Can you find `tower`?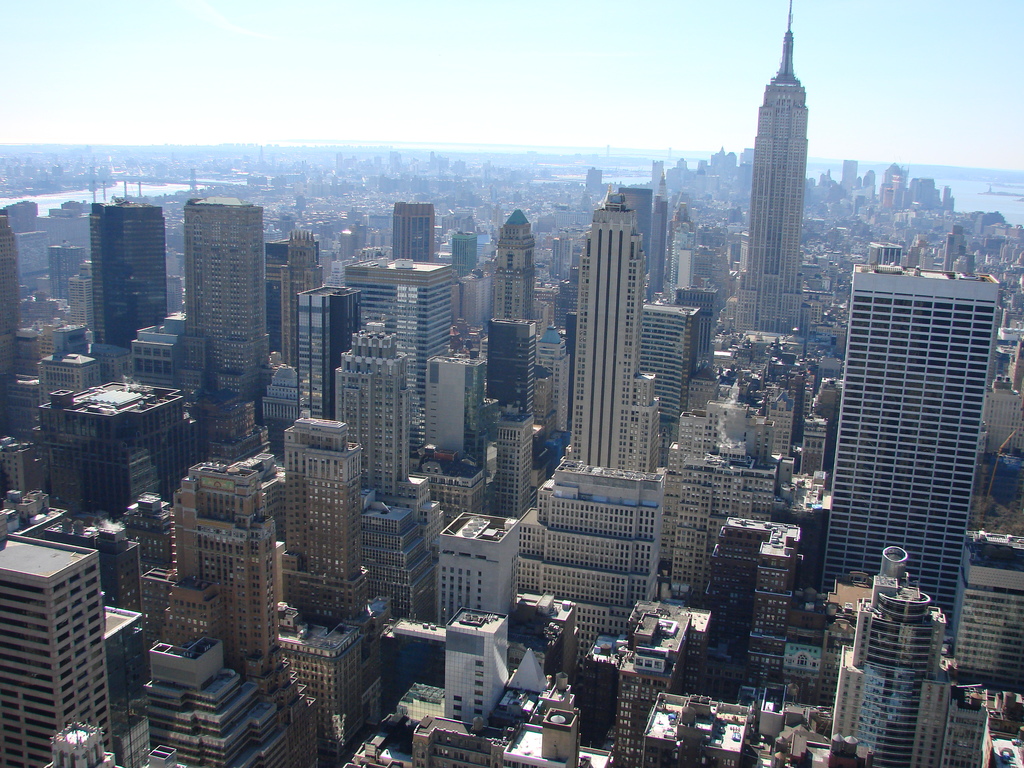
Yes, bounding box: box=[0, 525, 122, 764].
